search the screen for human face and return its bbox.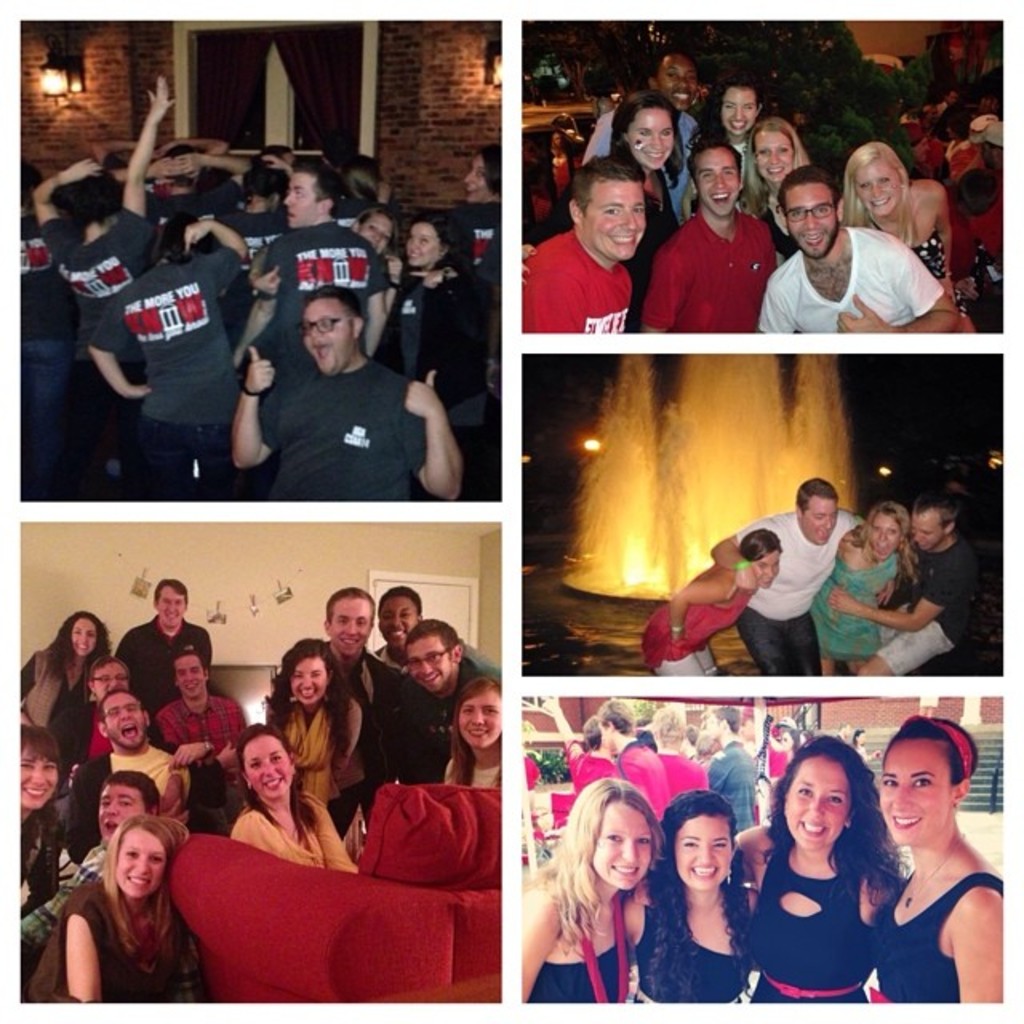
Found: select_region(784, 178, 835, 266).
